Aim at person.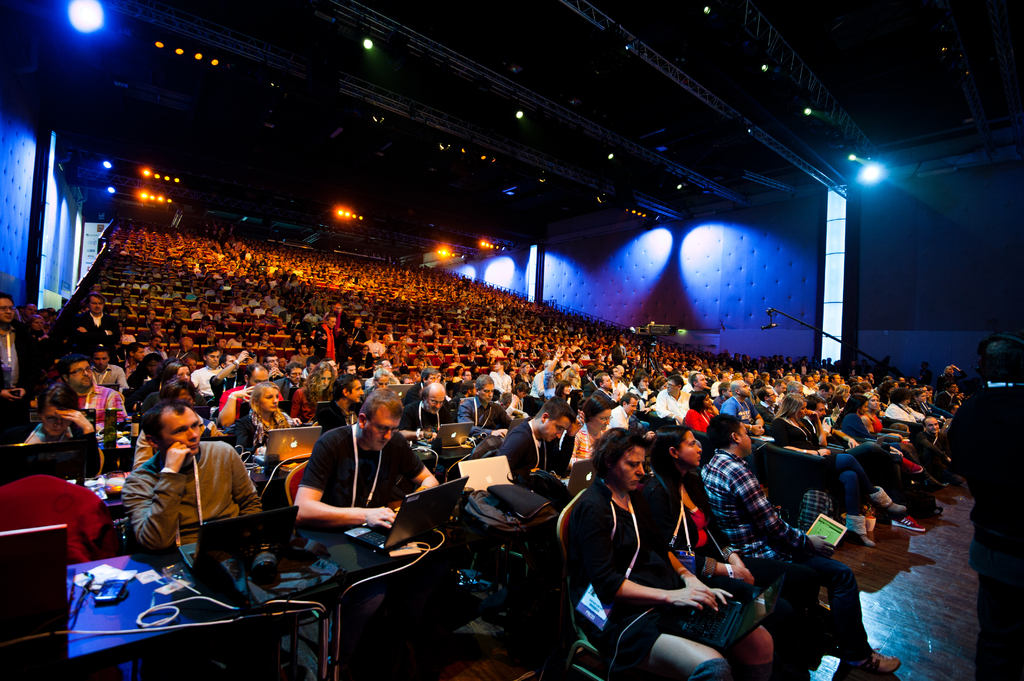
Aimed at x1=132, y1=401, x2=287, y2=556.
